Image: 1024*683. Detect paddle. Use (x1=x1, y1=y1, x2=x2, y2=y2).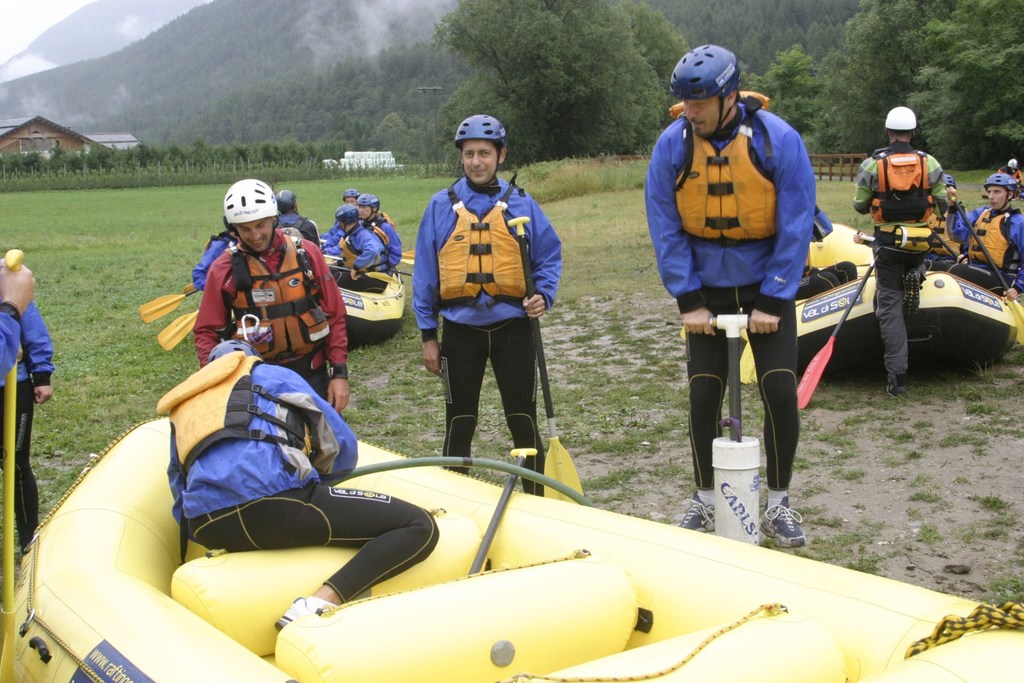
(x1=328, y1=264, x2=398, y2=285).
